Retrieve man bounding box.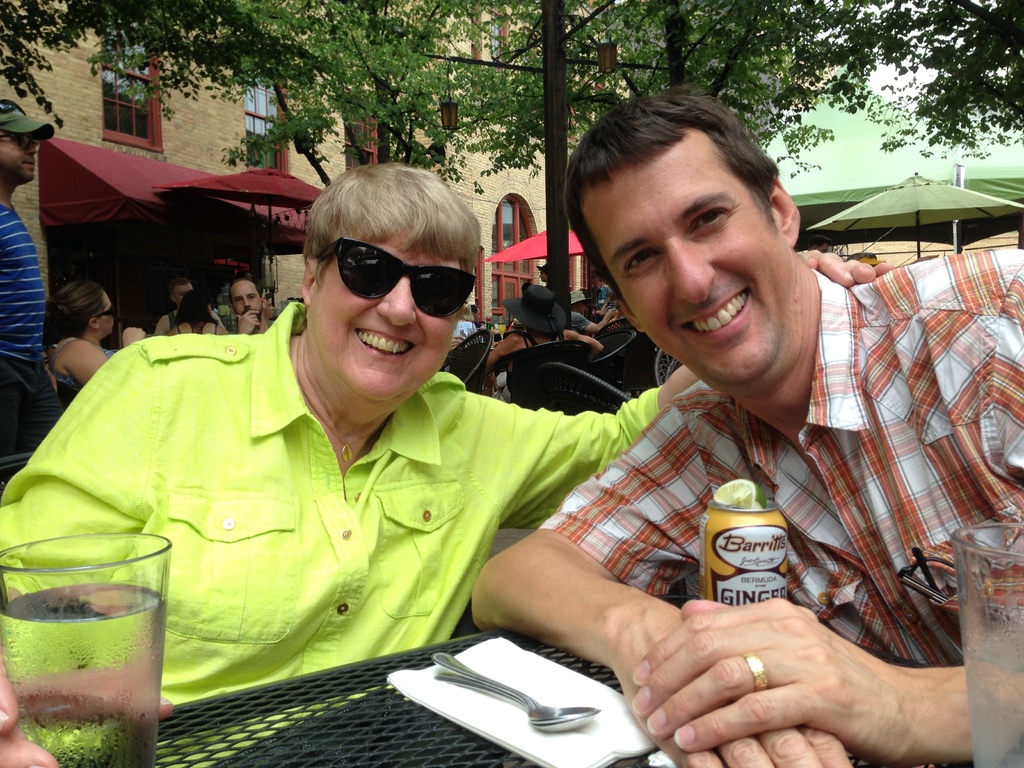
Bounding box: 0:97:66:460.
